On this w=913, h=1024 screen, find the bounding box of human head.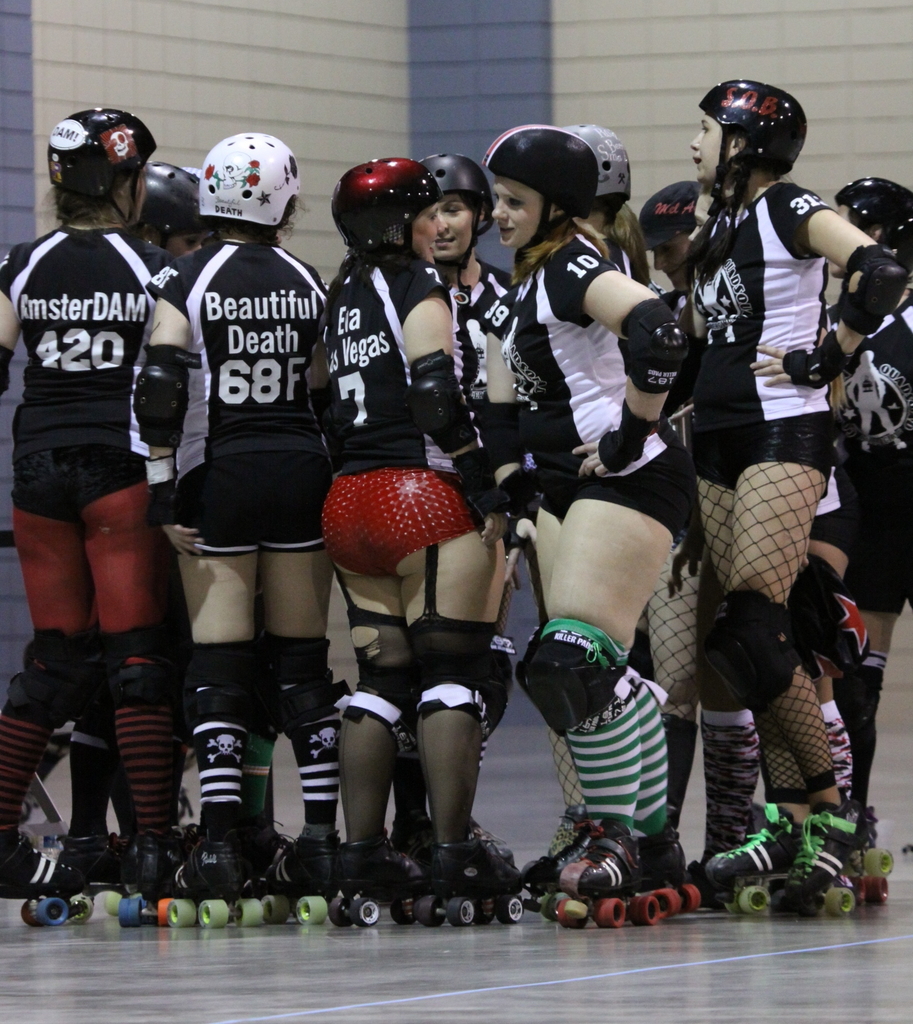
Bounding box: Rect(136, 159, 215, 262).
